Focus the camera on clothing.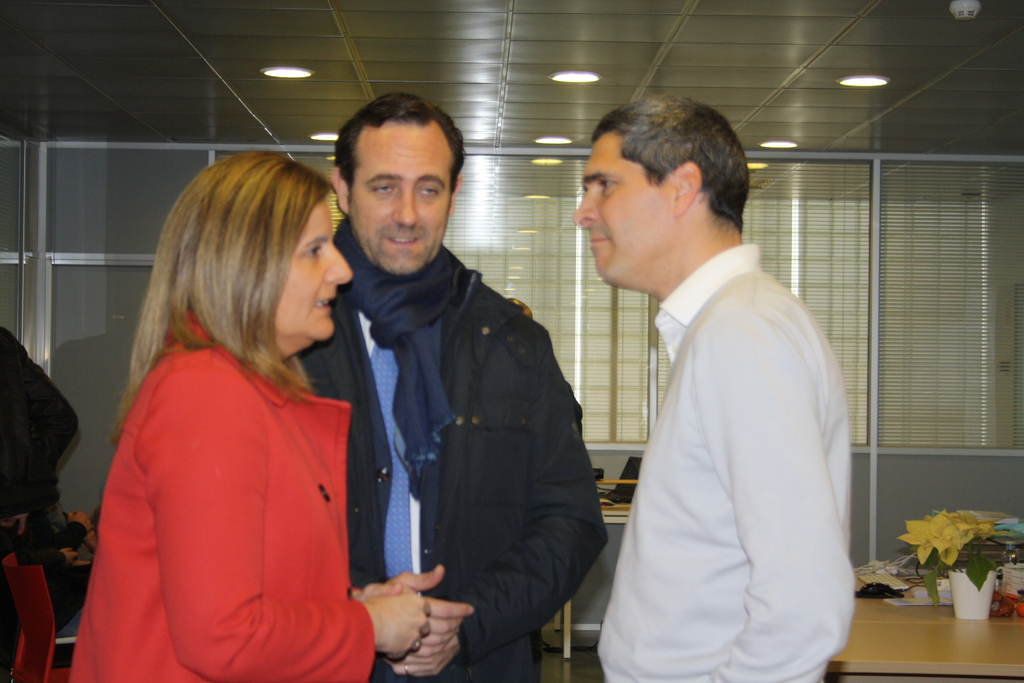
Focus region: rect(596, 244, 853, 682).
